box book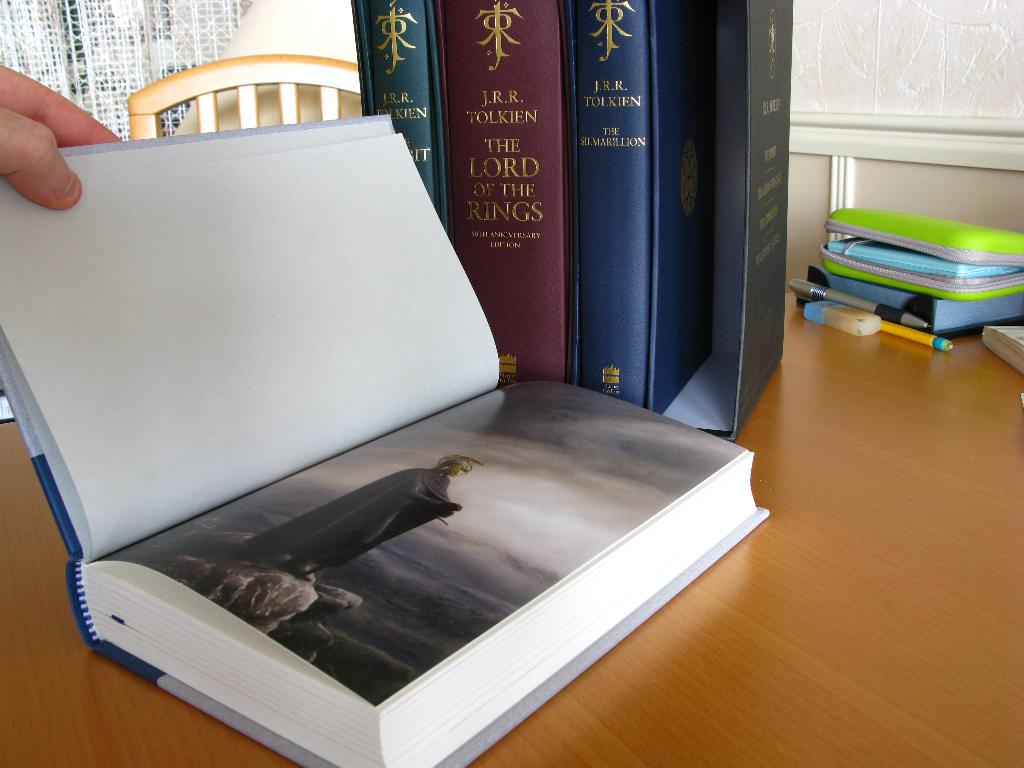
rect(0, 113, 768, 767)
